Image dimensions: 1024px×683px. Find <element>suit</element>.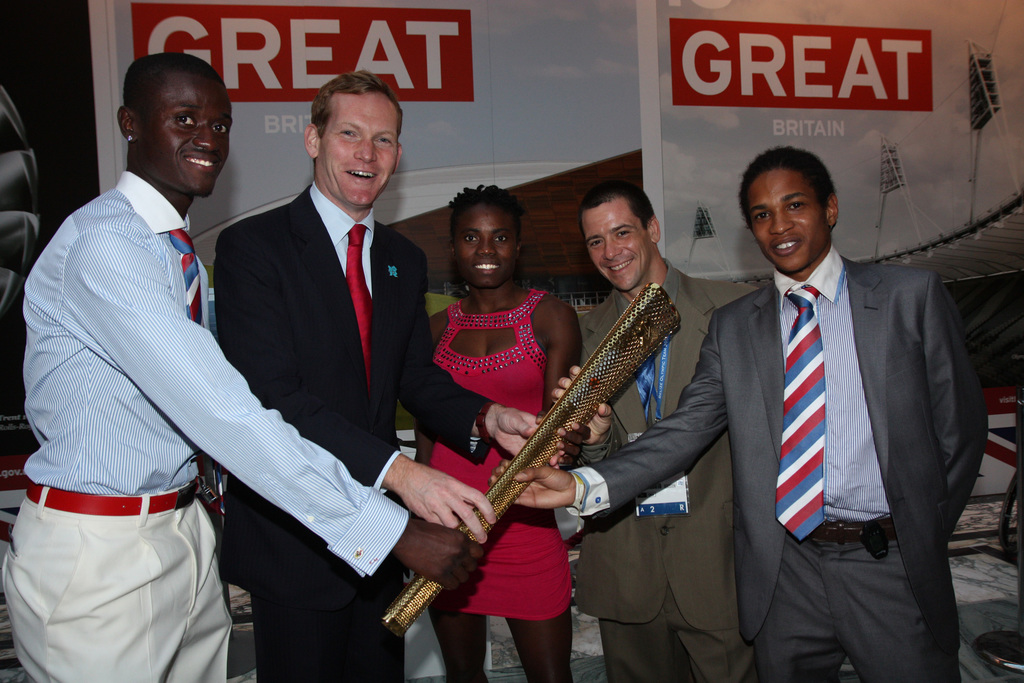
detection(587, 249, 988, 654).
